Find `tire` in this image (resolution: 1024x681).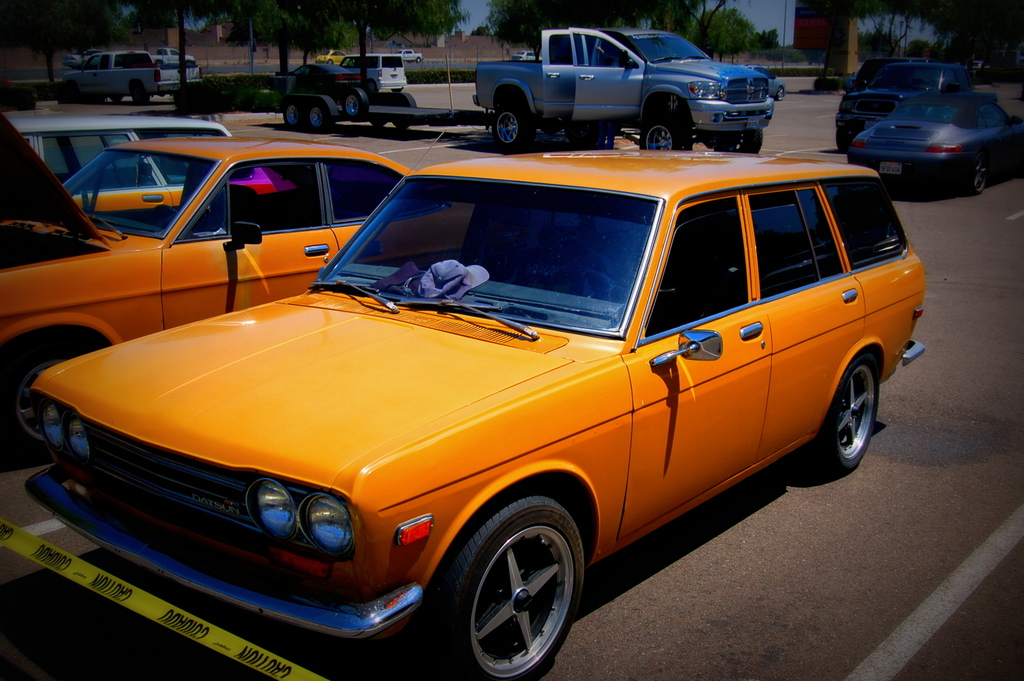
crop(838, 129, 854, 154).
